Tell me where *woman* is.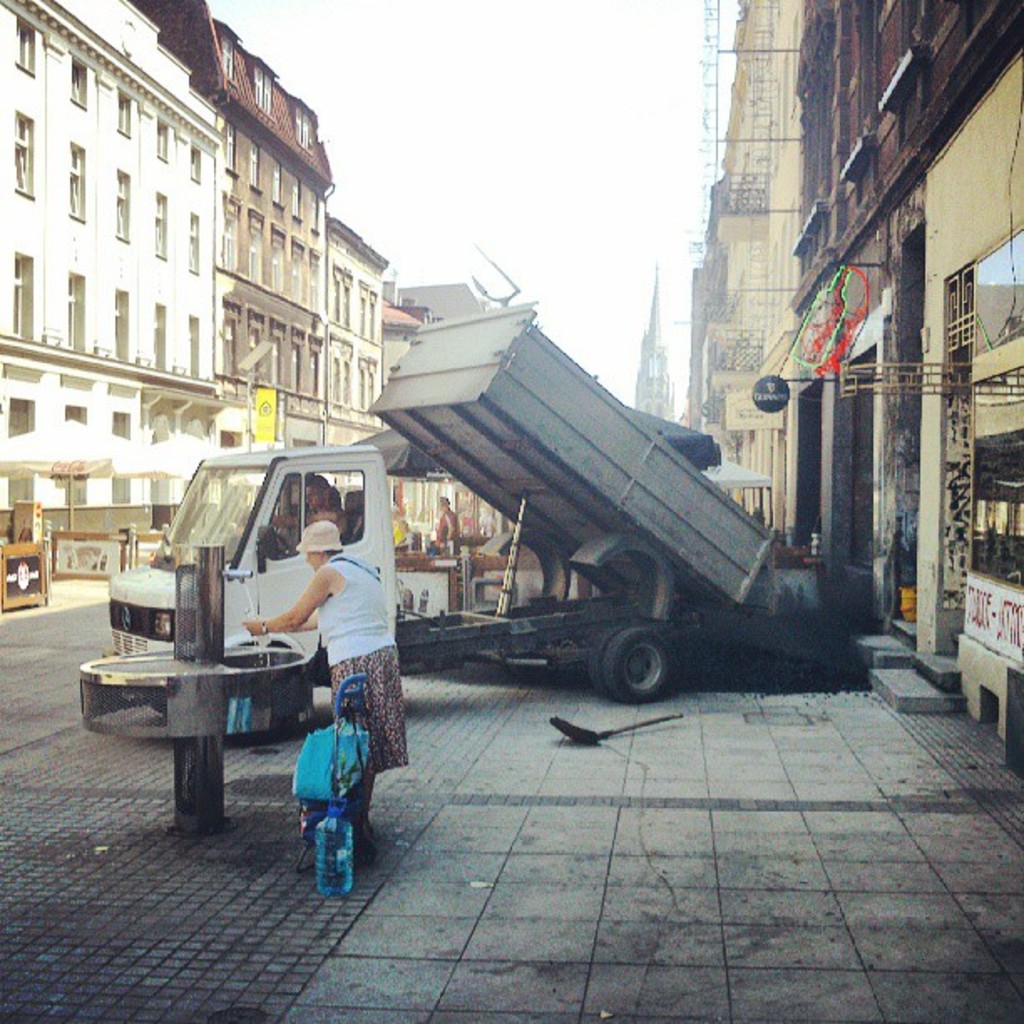
*woman* is at <bbox>244, 520, 412, 855</bbox>.
